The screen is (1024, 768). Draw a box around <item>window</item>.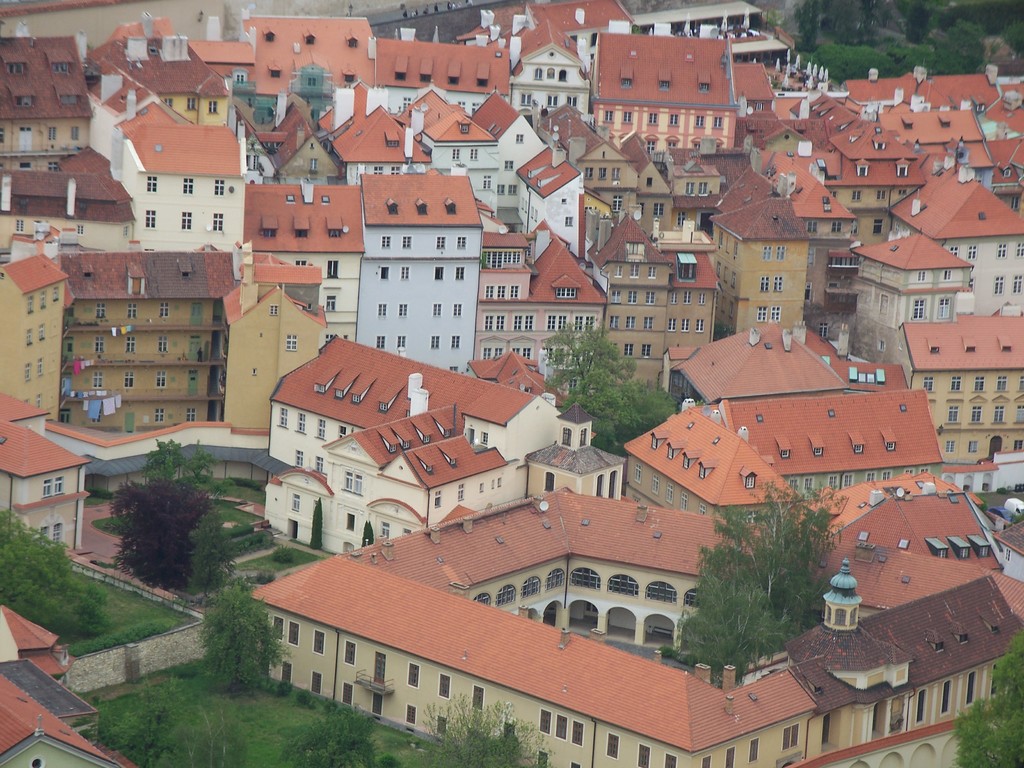
bbox=[915, 299, 927, 317].
